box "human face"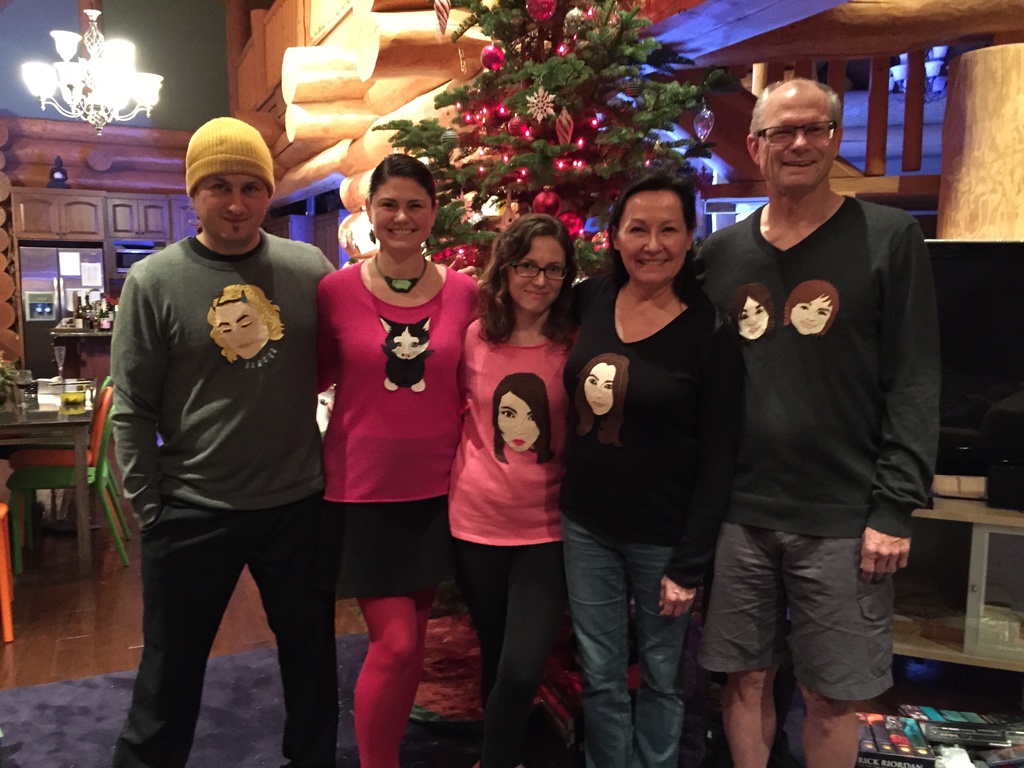
219:305:268:362
